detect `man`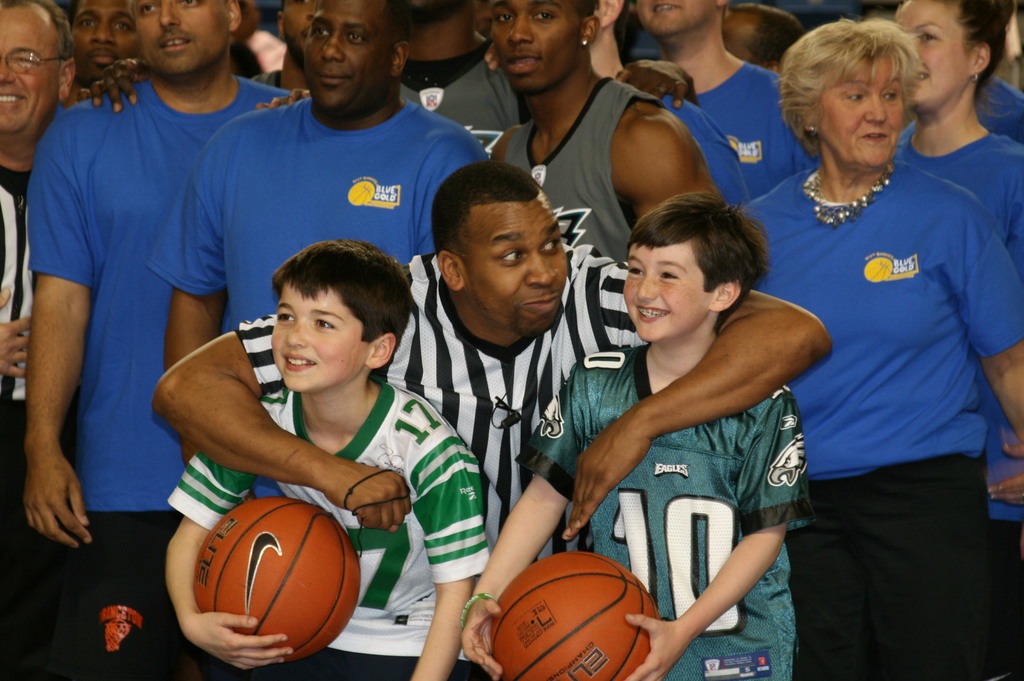
detection(636, 0, 828, 200)
